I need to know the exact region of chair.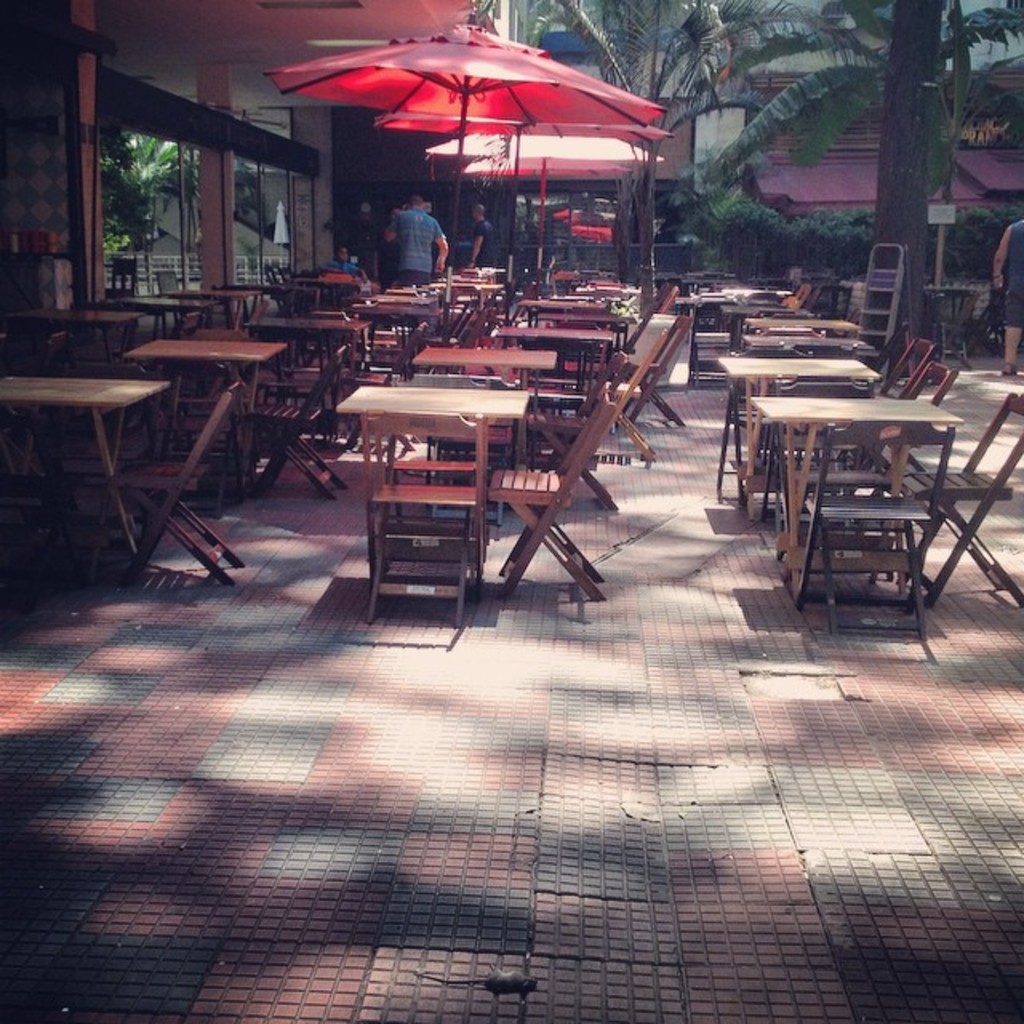
Region: detection(907, 390, 1022, 613).
